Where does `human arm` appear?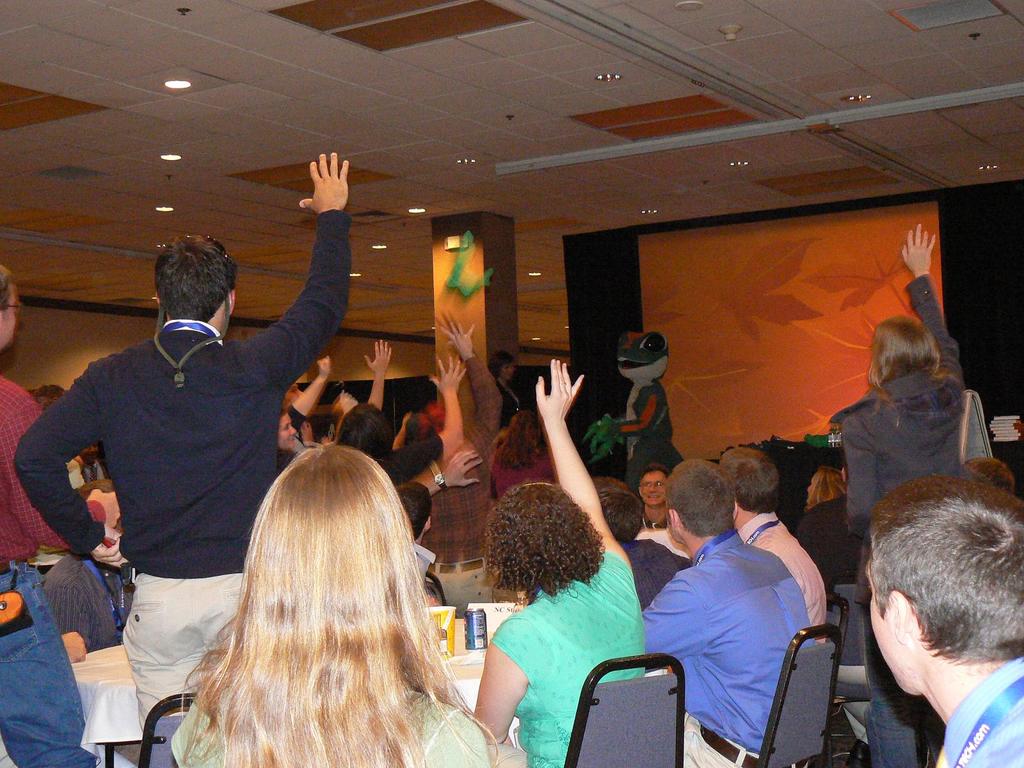
Appears at left=440, top=314, right=508, bottom=428.
